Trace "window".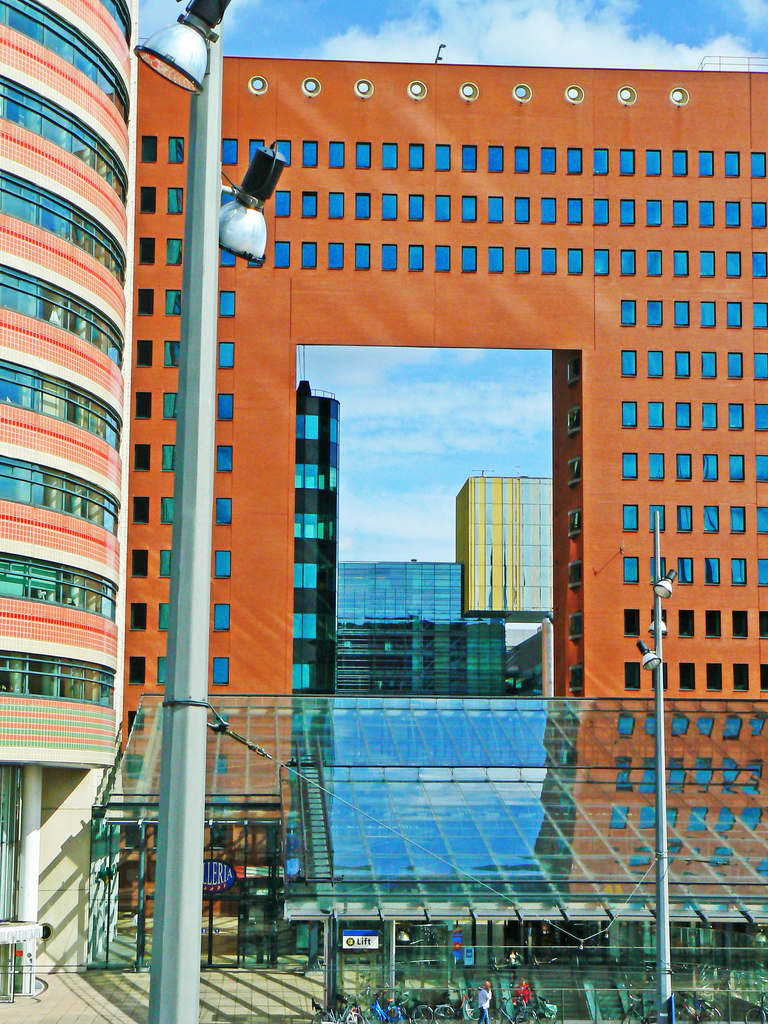
Traced to 675 506 692 535.
